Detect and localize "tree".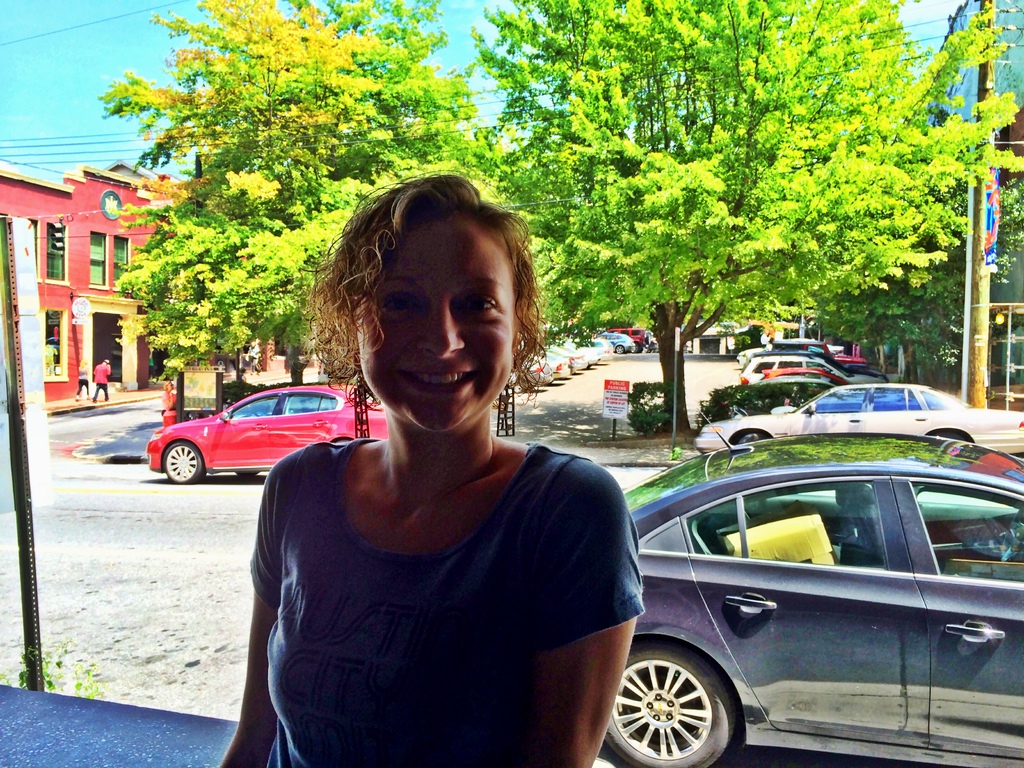
Localized at left=466, top=0, right=1023, bottom=437.
